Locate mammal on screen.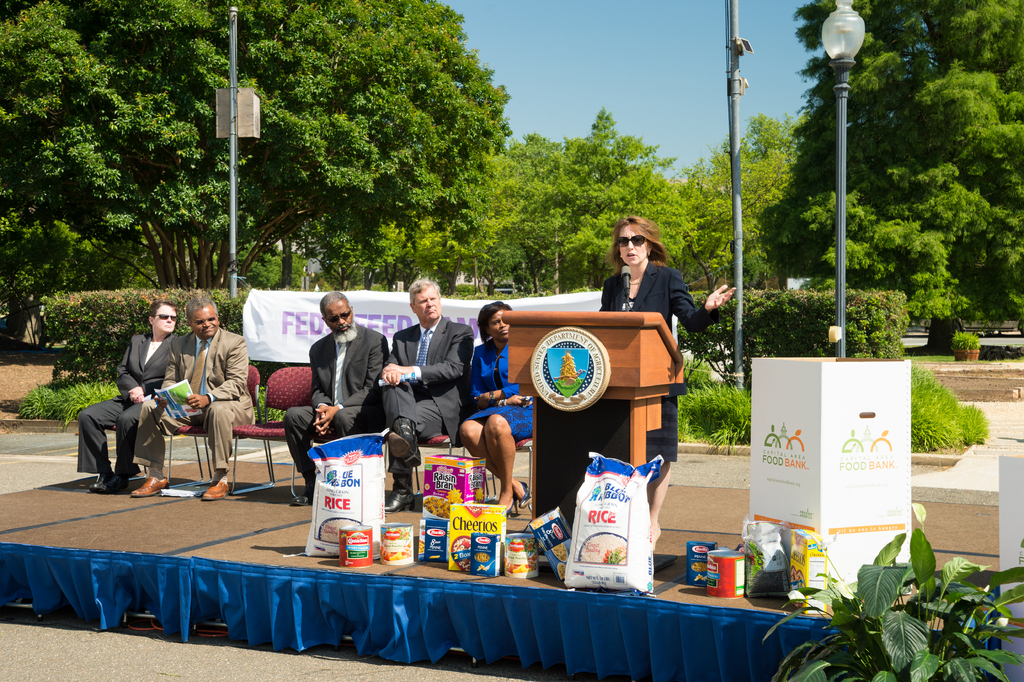
On screen at region(378, 278, 481, 515).
